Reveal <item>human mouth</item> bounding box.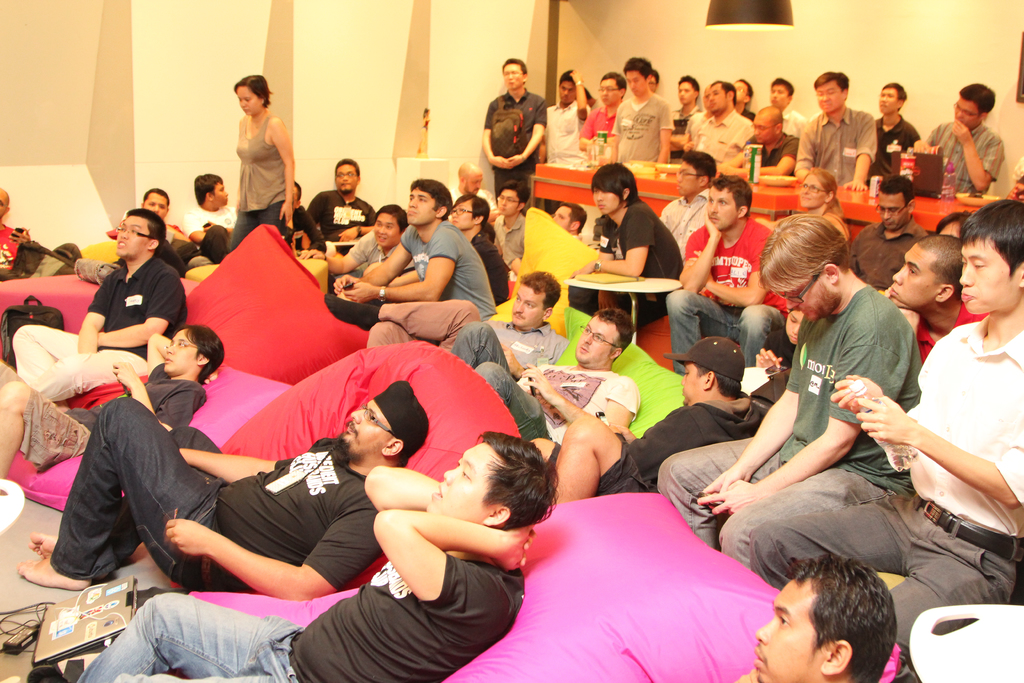
Revealed: bbox(430, 484, 442, 498).
